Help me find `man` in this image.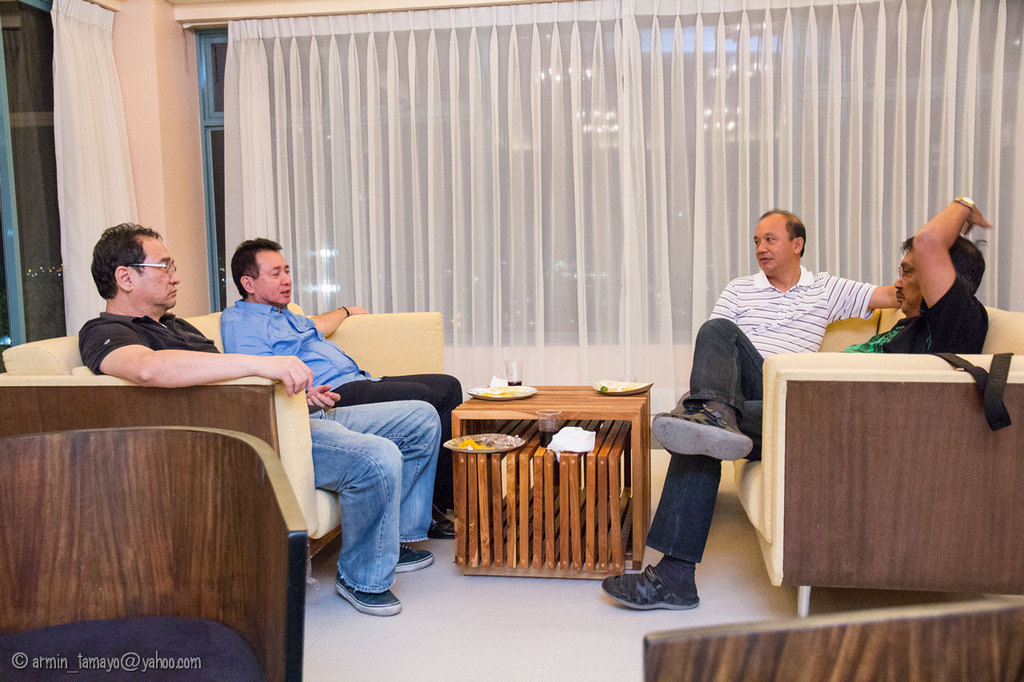
Found it: 221 233 465 537.
